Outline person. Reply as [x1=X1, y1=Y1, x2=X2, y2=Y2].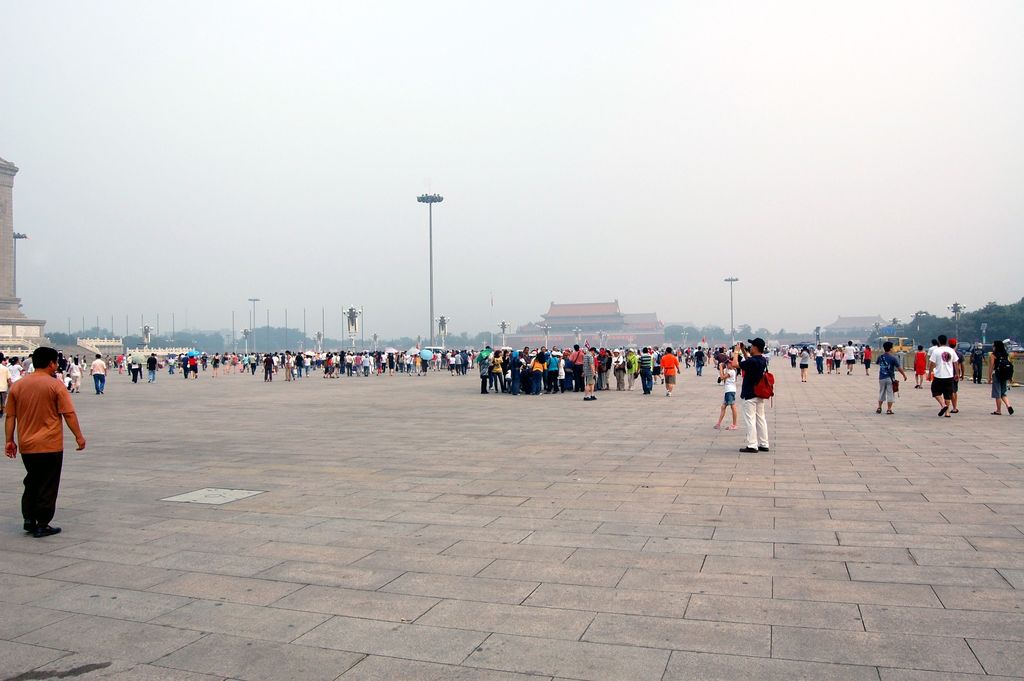
[x1=946, y1=340, x2=965, y2=409].
